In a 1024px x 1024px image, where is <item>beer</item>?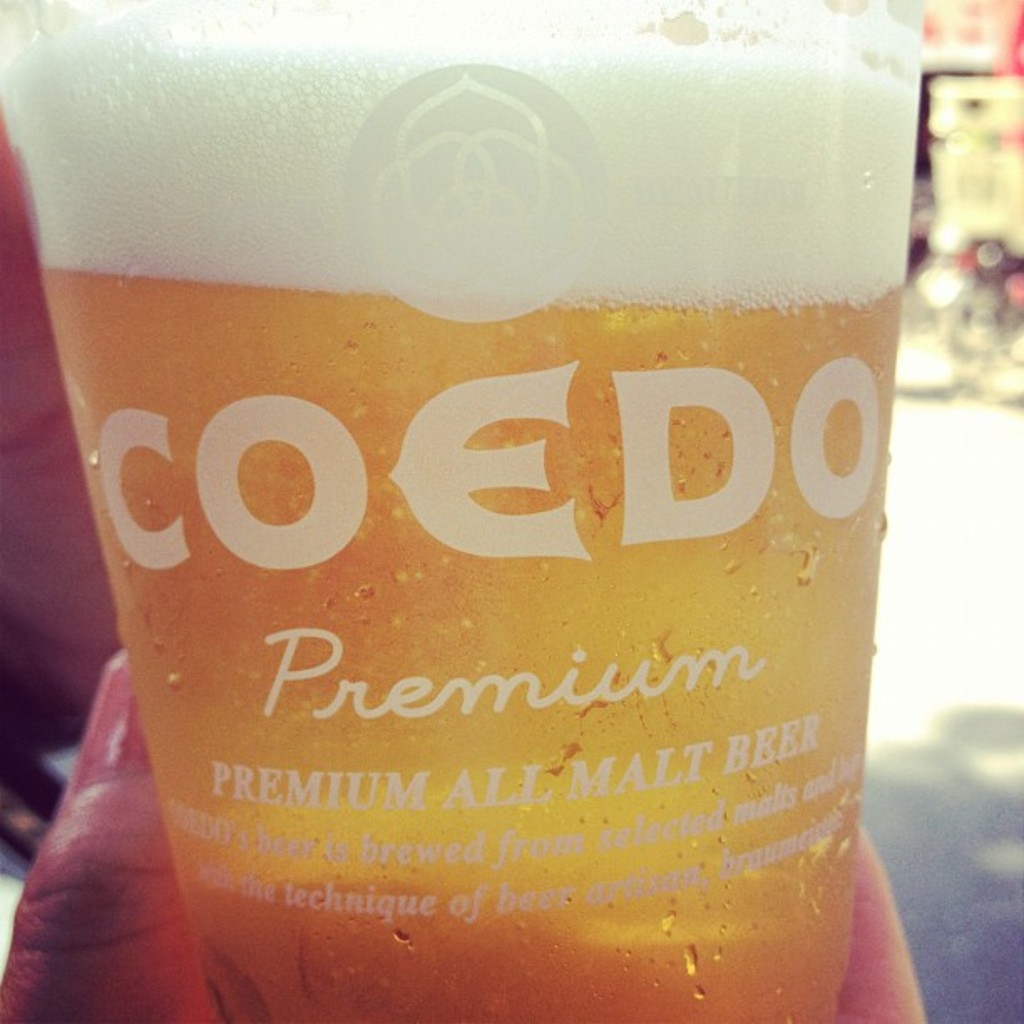
box=[0, 0, 920, 1022].
